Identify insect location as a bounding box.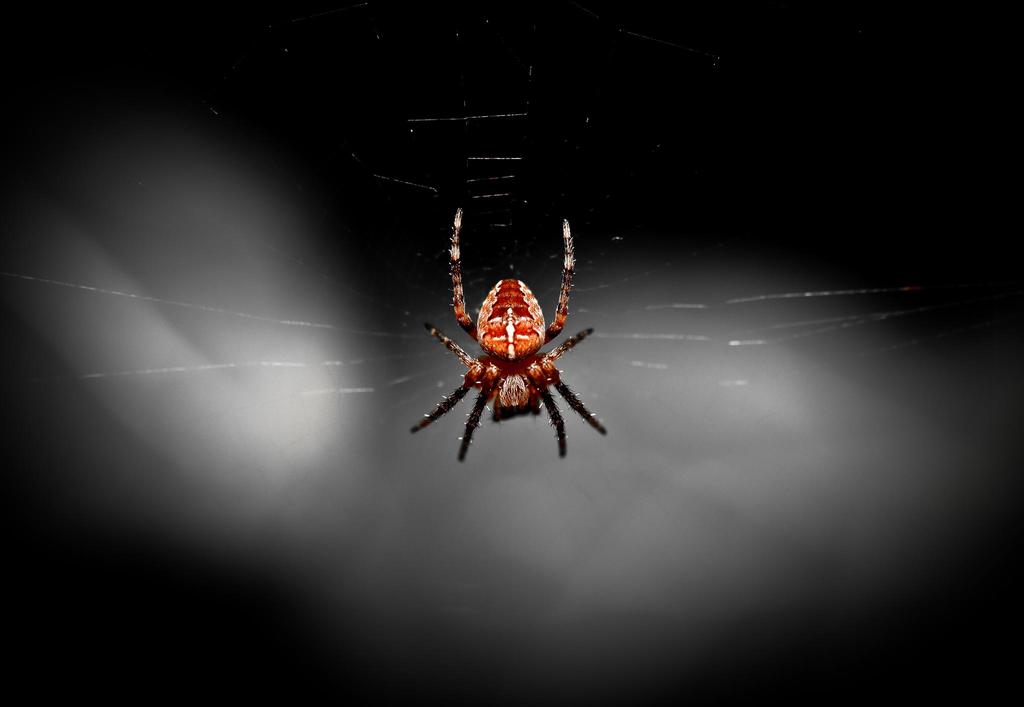
bbox=(401, 209, 624, 464).
